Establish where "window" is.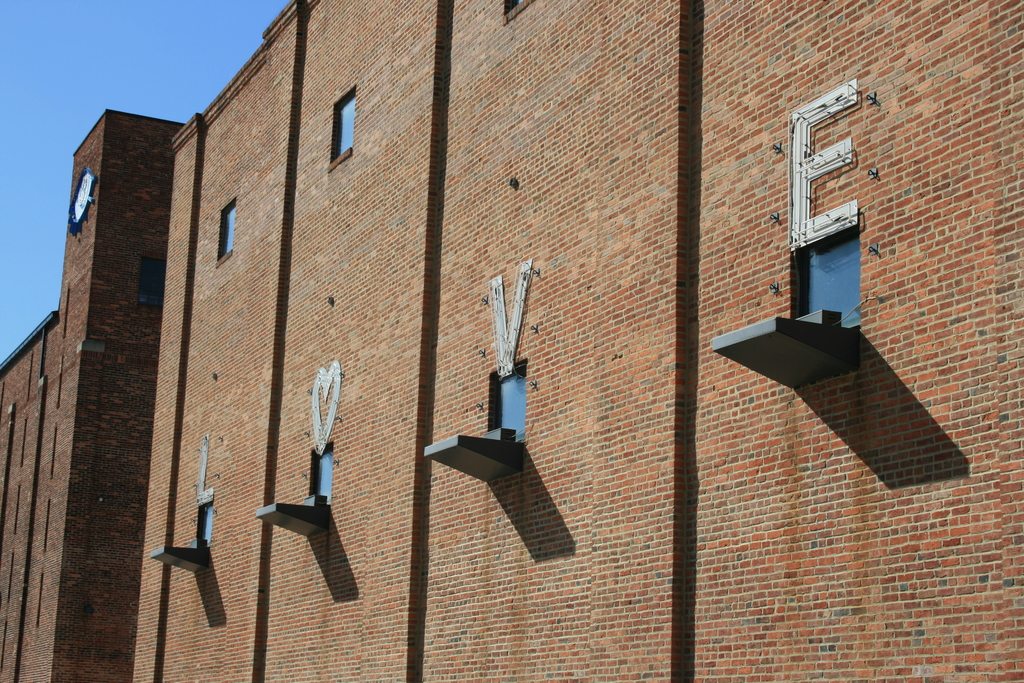
Established at detection(308, 439, 335, 503).
